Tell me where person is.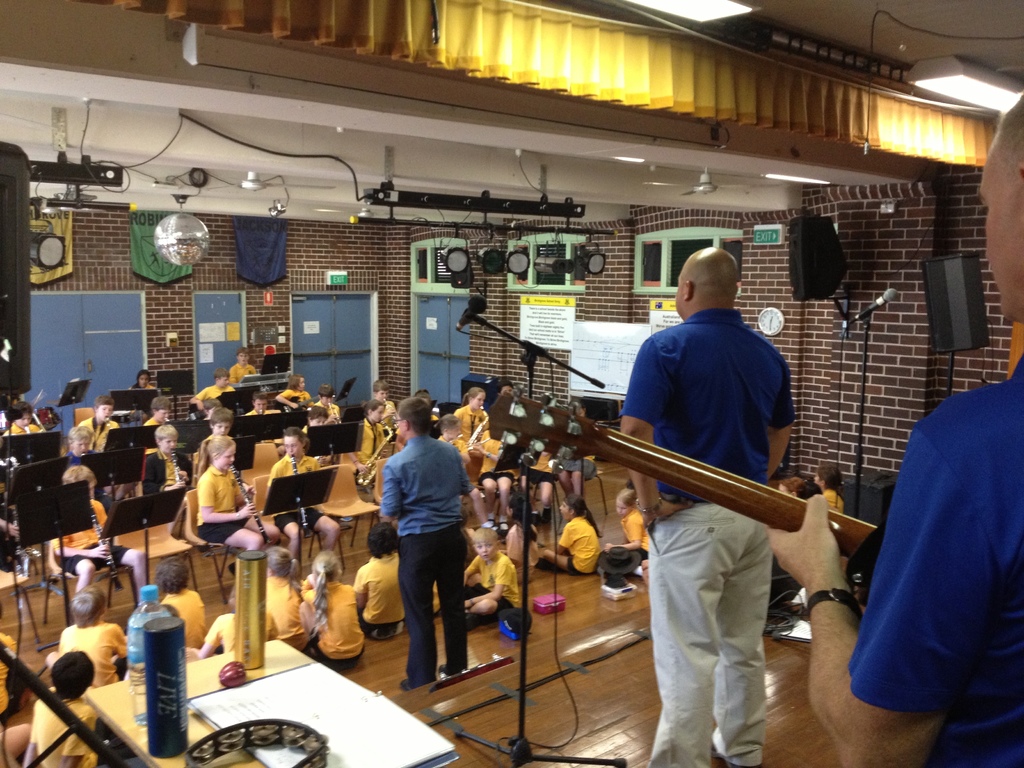
person is at box=[884, 89, 1023, 748].
